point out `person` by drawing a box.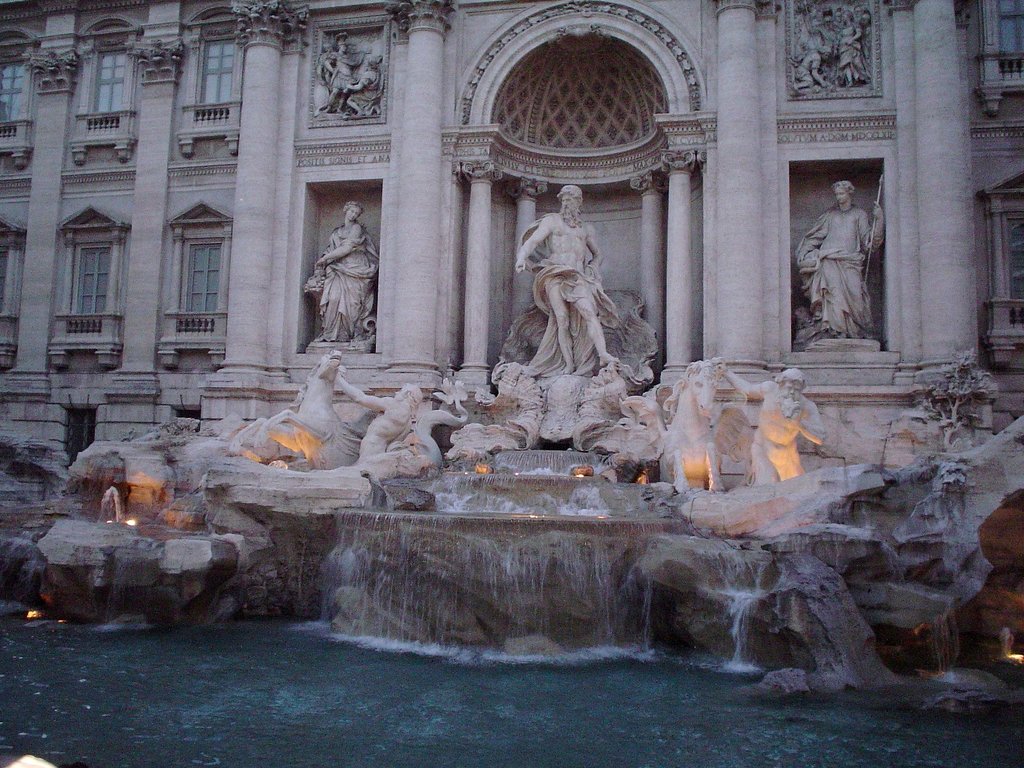
l=794, t=173, r=881, b=340.
